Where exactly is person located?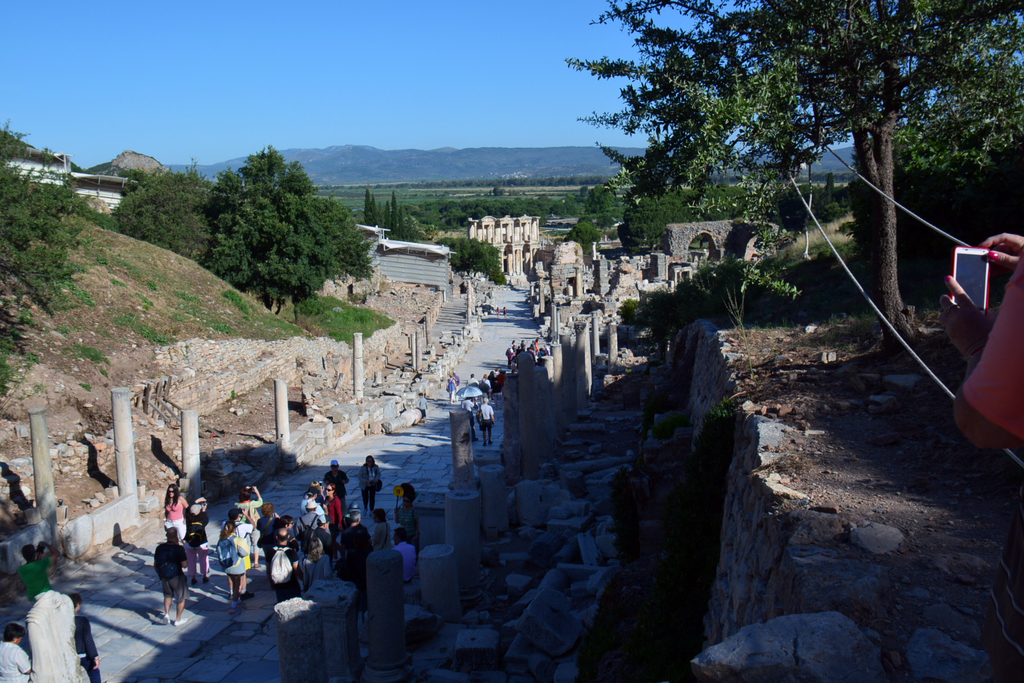
Its bounding box is Rect(357, 452, 388, 513).
